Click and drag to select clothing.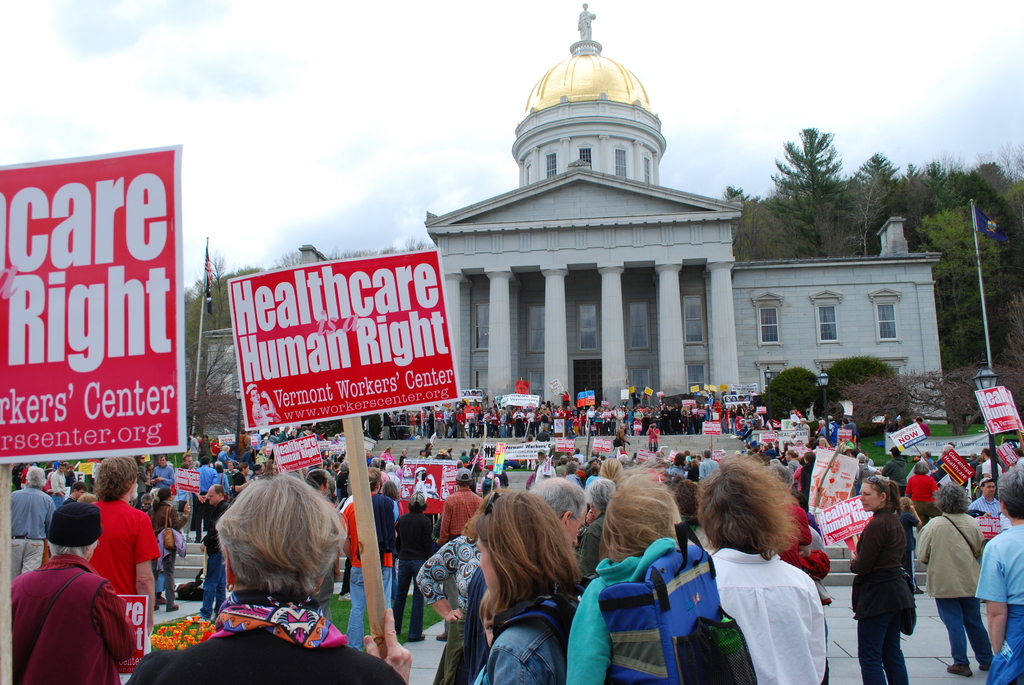
Selection: x1=568 y1=471 x2=580 y2=485.
